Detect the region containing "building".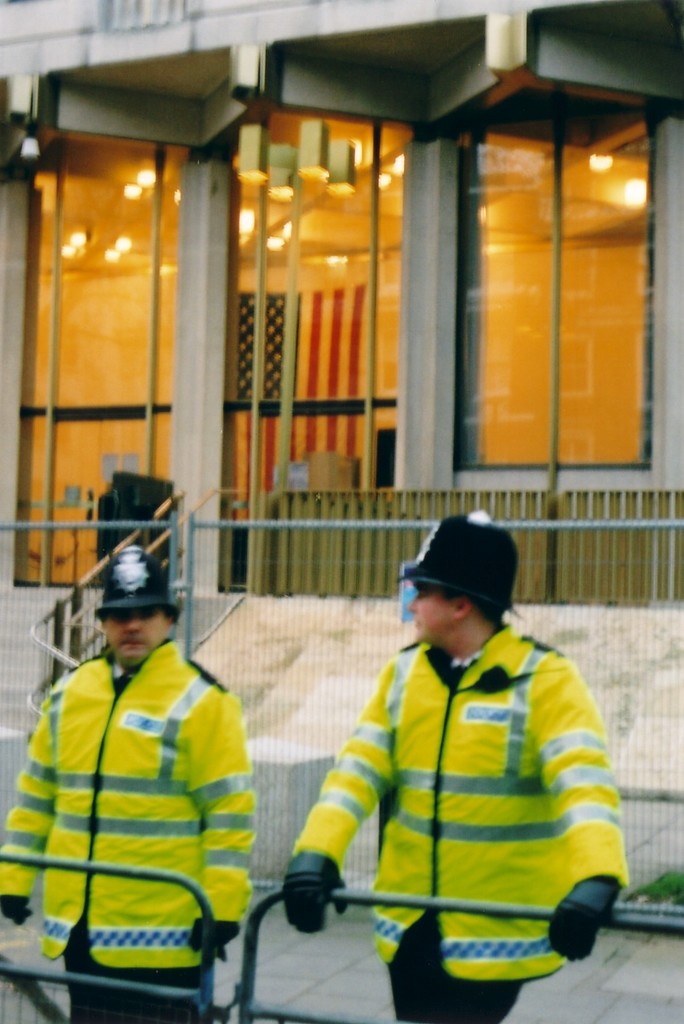
BBox(0, 0, 683, 591).
